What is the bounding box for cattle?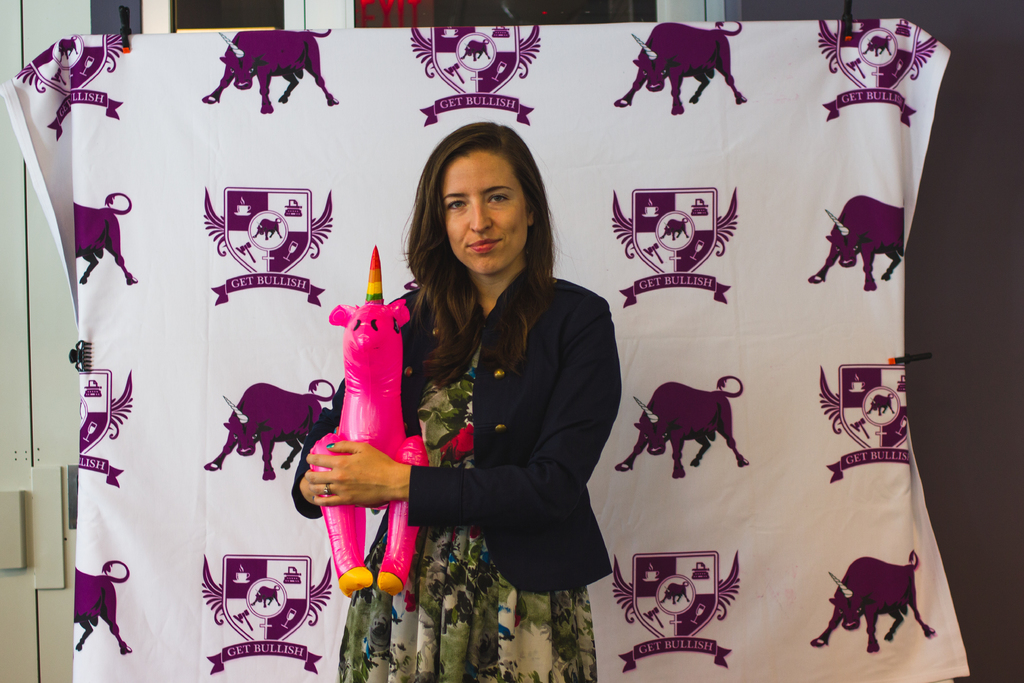
rect(804, 194, 905, 293).
